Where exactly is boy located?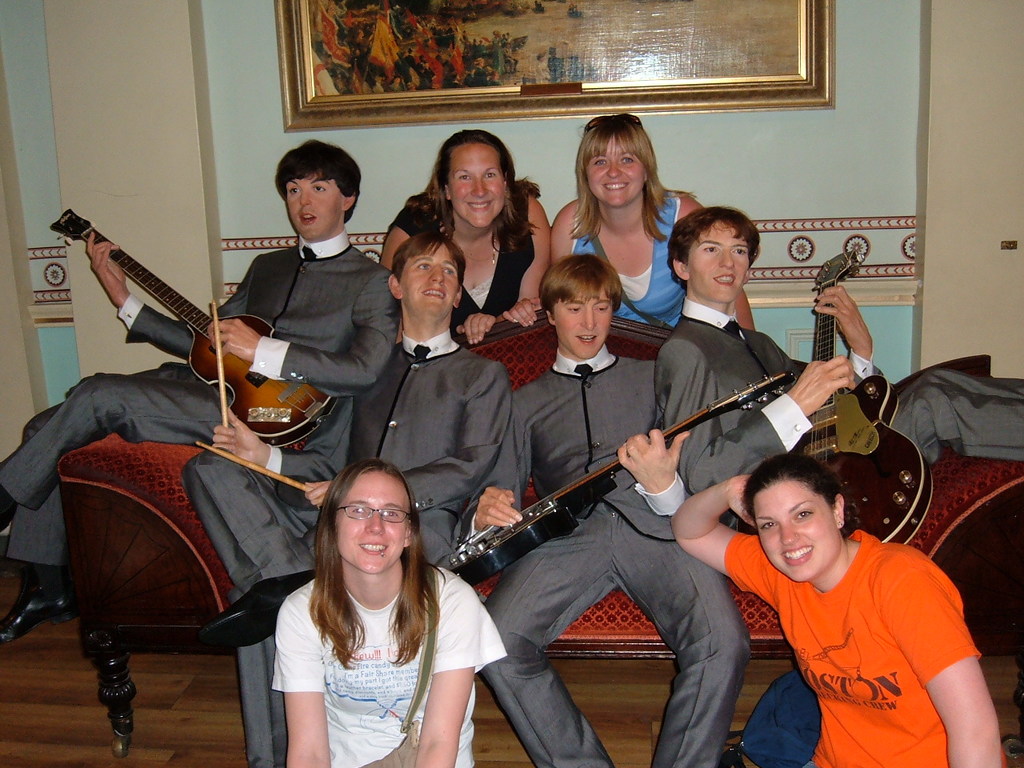
Its bounding box is <box>452,250,687,767</box>.
